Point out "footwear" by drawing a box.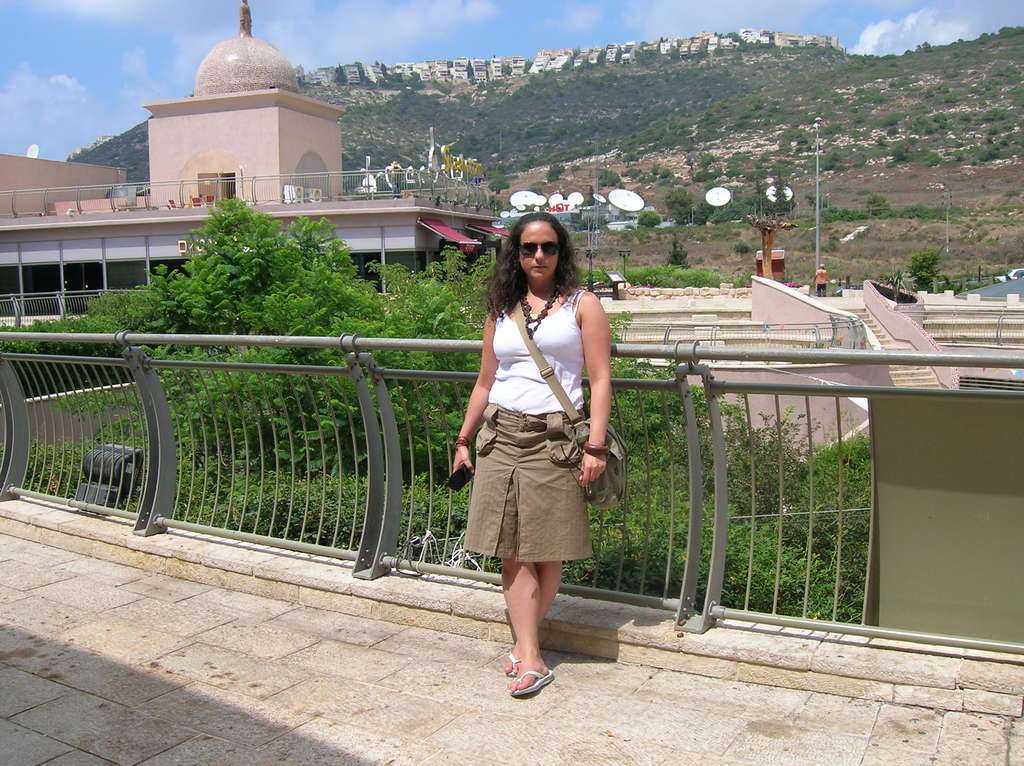
<box>508,648,522,678</box>.
